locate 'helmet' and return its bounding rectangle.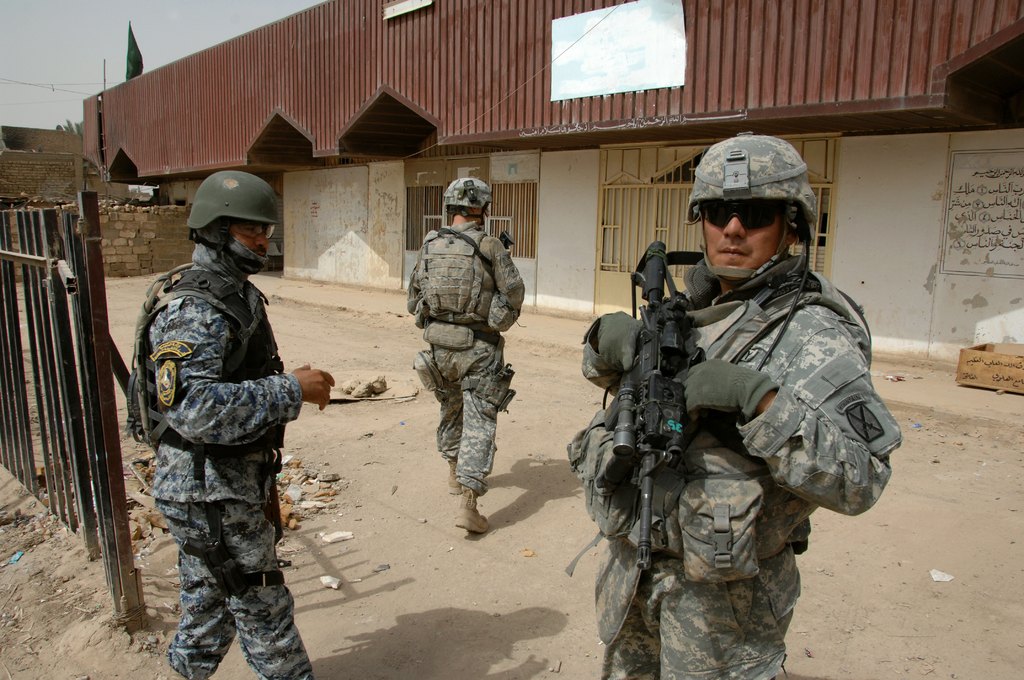
bbox(442, 177, 492, 220).
